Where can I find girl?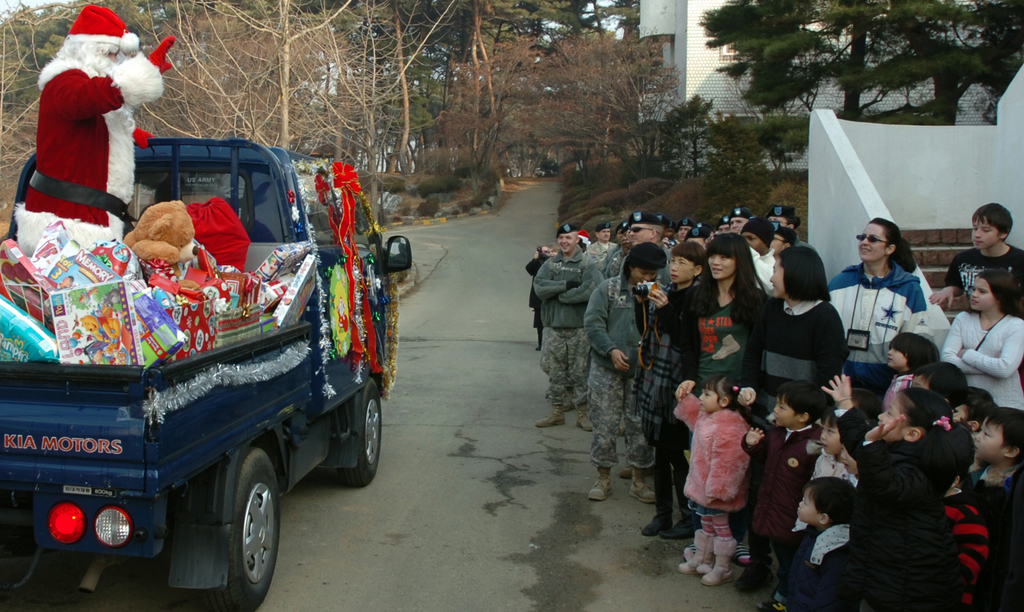
You can find it at <box>941,265,1023,407</box>.
